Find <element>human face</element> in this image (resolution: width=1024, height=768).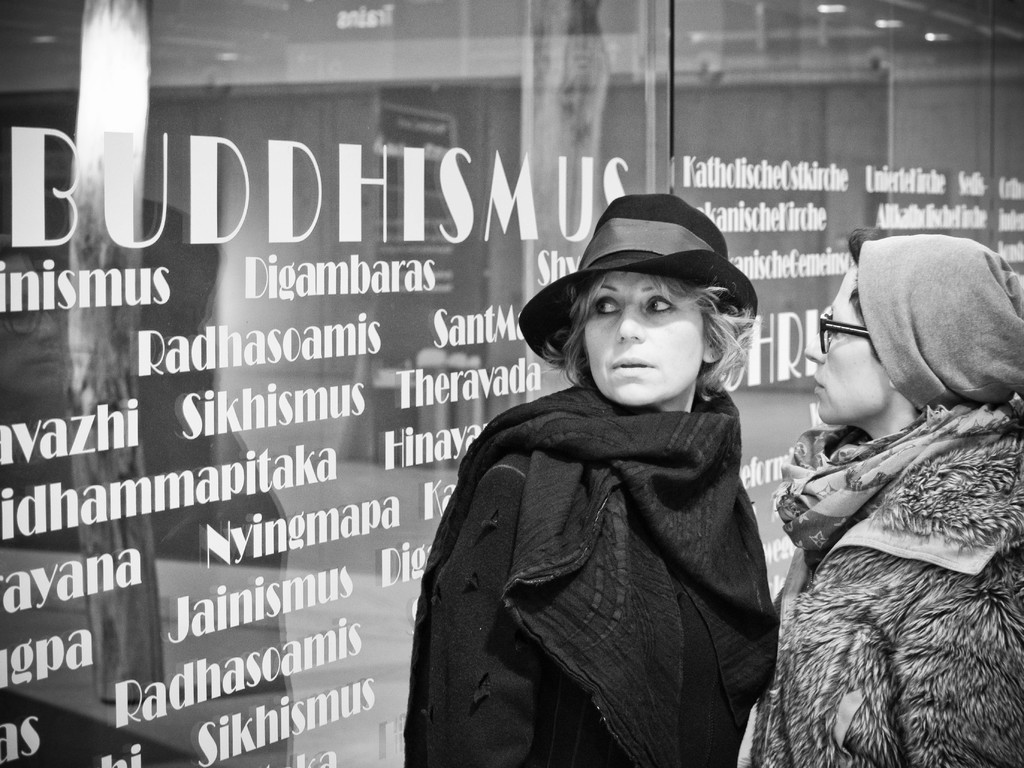
[left=801, top=263, right=888, bottom=425].
